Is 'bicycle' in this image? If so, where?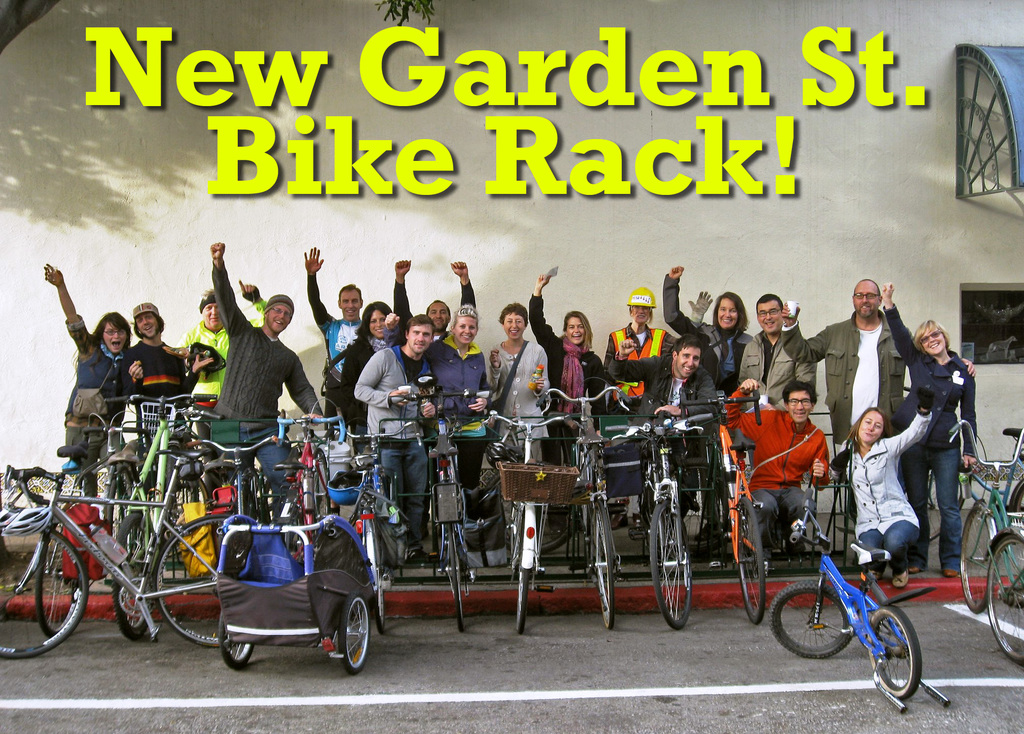
Yes, at bbox=(783, 507, 949, 703).
